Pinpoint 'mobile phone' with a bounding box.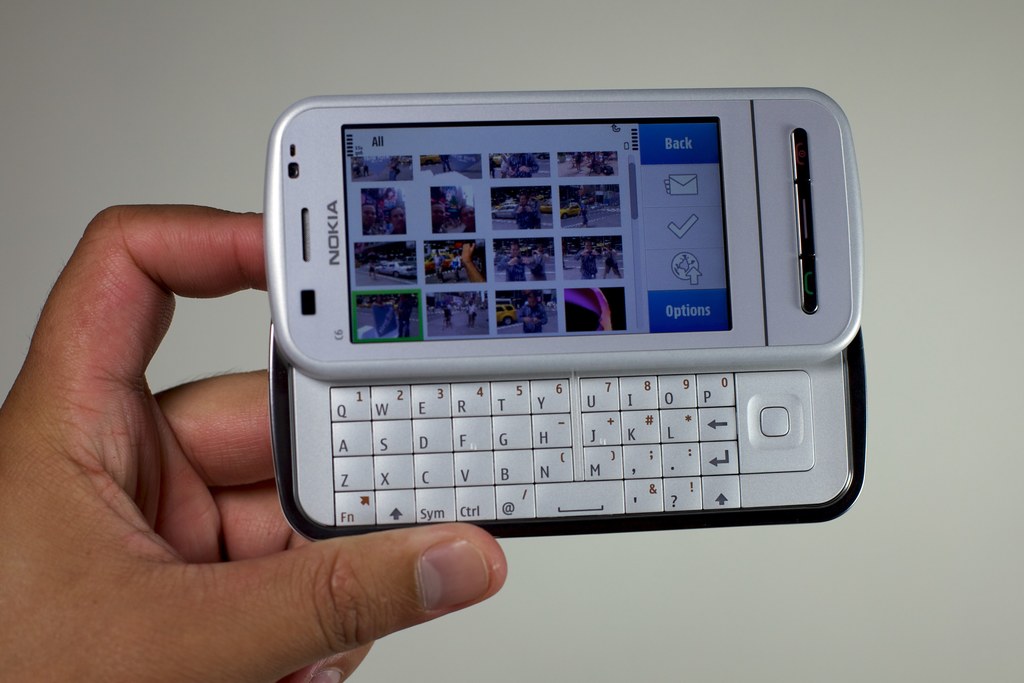
box(260, 95, 871, 546).
